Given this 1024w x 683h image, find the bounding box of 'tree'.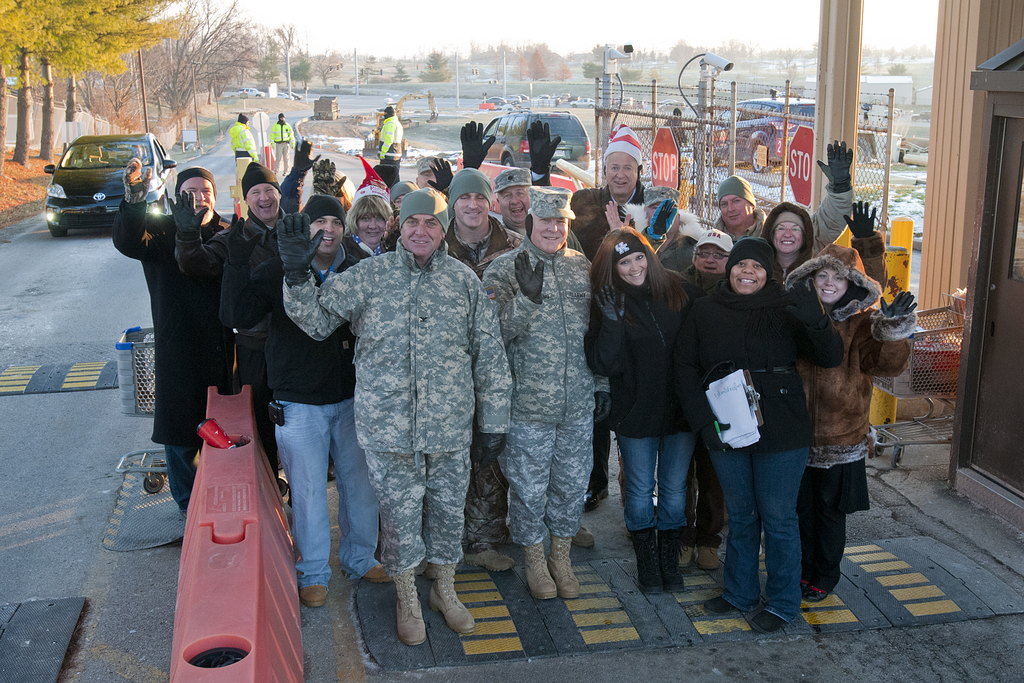
x1=580 y1=42 x2=625 y2=81.
